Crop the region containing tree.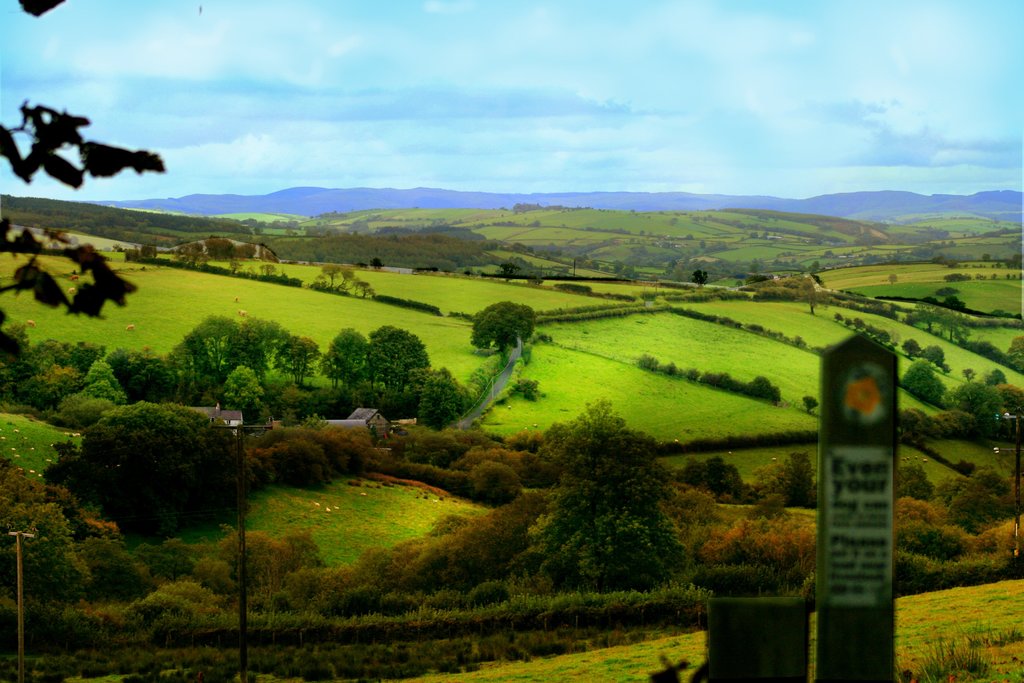
Crop region: crop(204, 523, 280, 589).
